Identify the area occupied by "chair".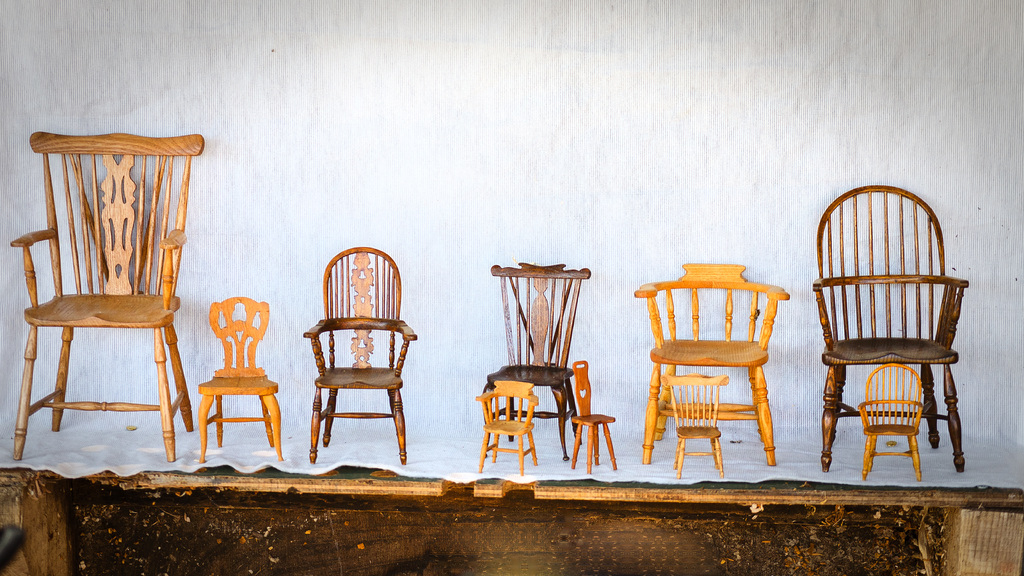
Area: left=4, top=111, right=204, bottom=488.
